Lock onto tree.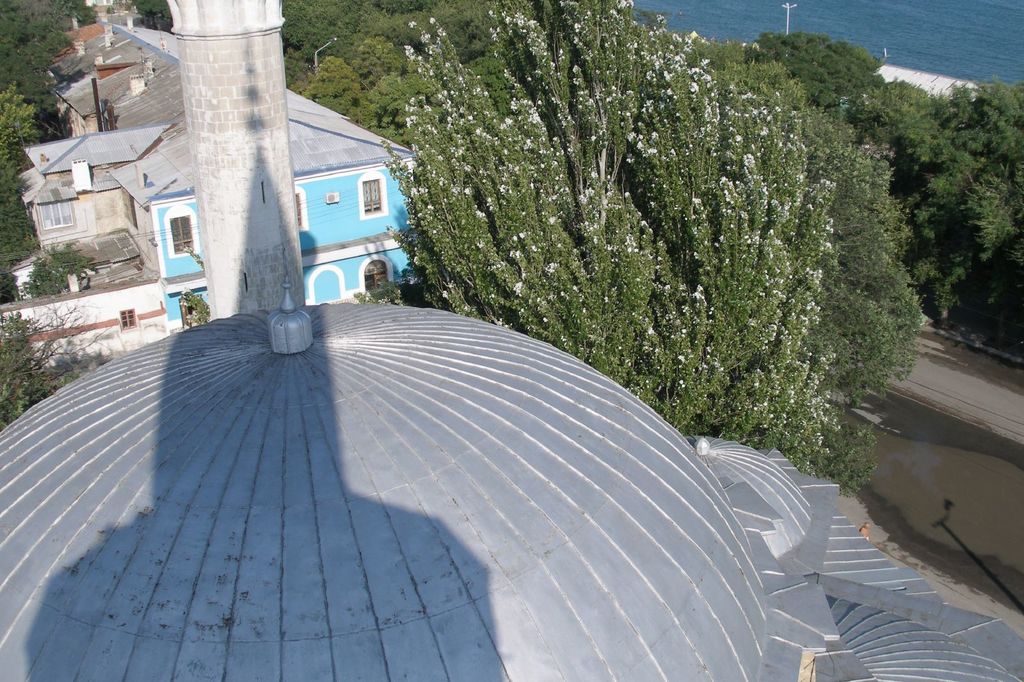
Locked: 389/38/918/416.
